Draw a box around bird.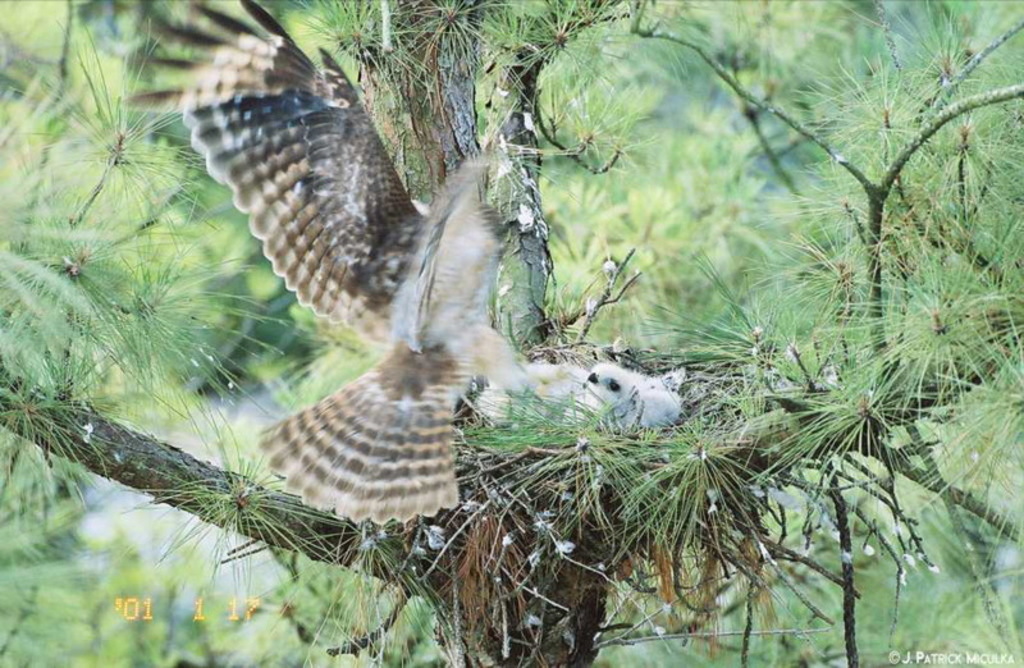
[x1=576, y1=361, x2=695, y2=440].
